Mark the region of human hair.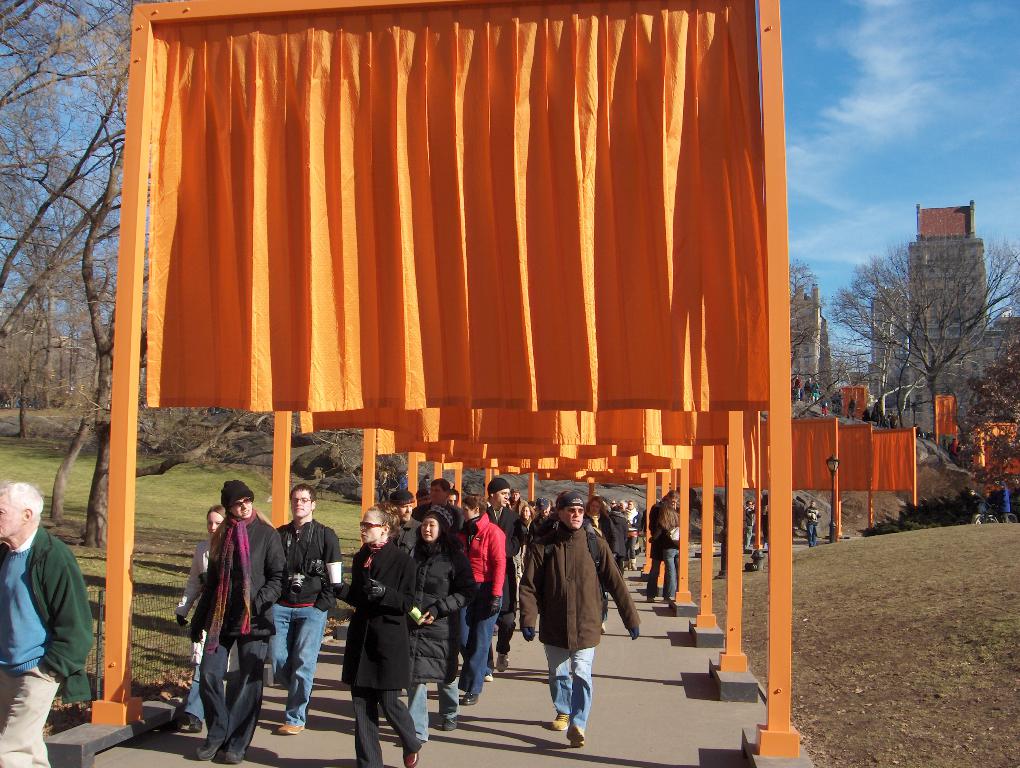
Region: 513, 486, 521, 495.
